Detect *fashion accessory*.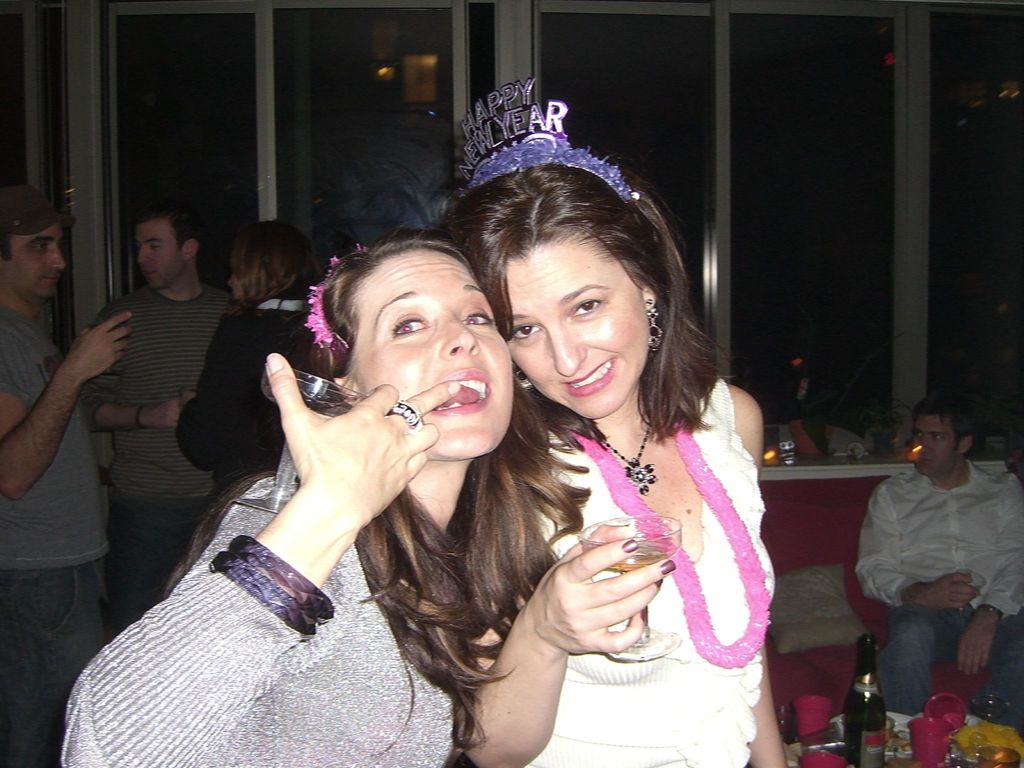
Detected at (514,369,536,394).
